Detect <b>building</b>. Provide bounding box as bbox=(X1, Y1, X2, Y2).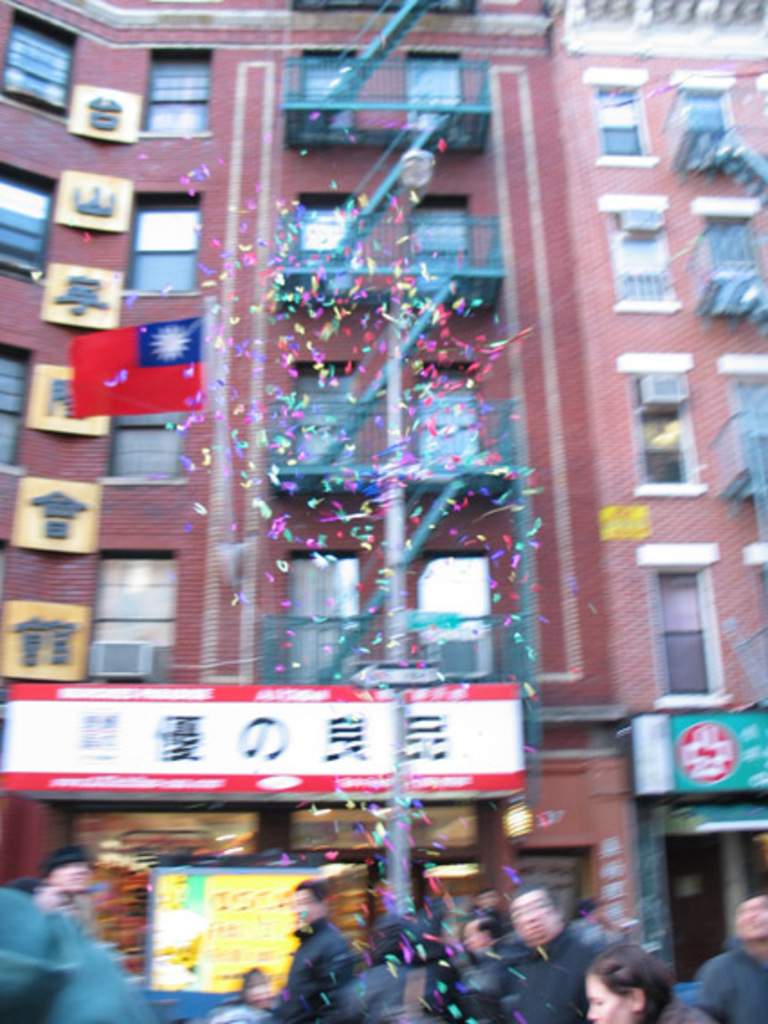
bbox=(0, 0, 766, 965).
